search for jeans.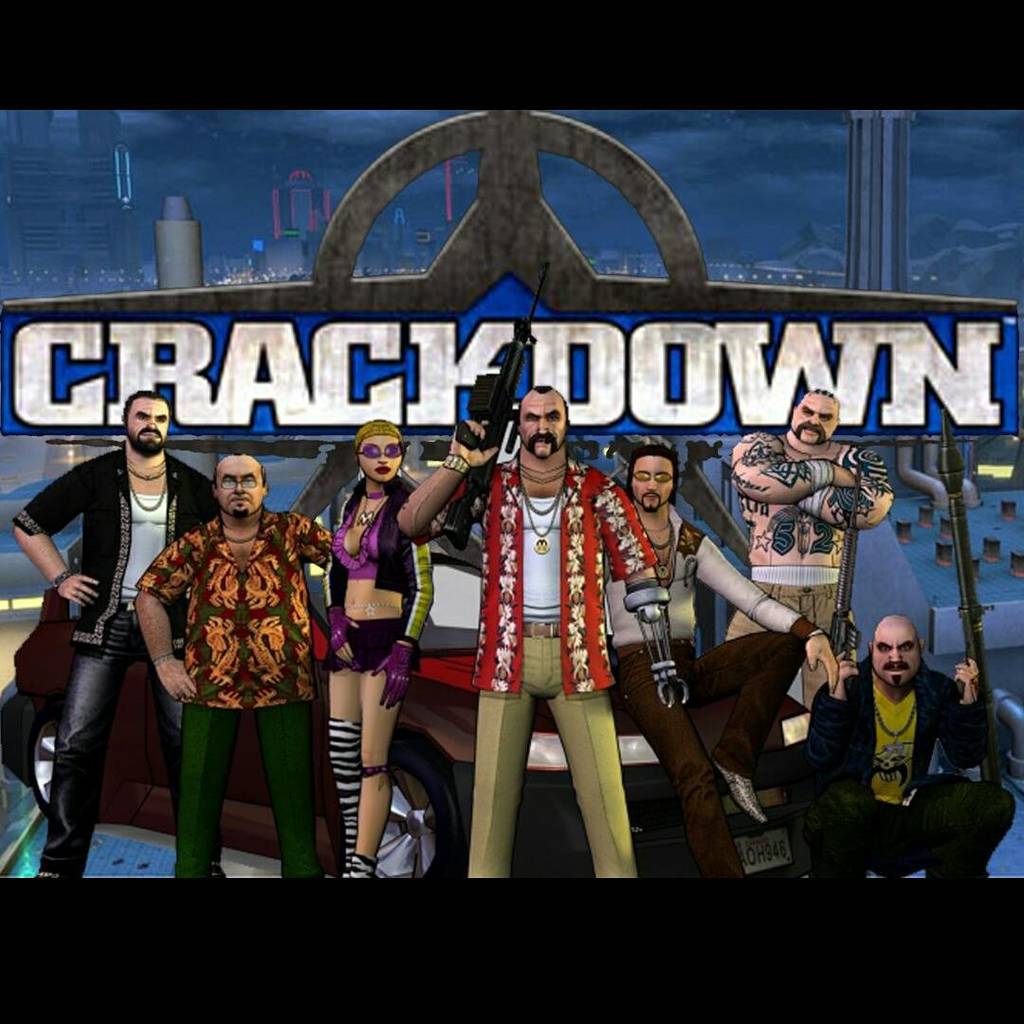
Found at 38 606 220 878.
